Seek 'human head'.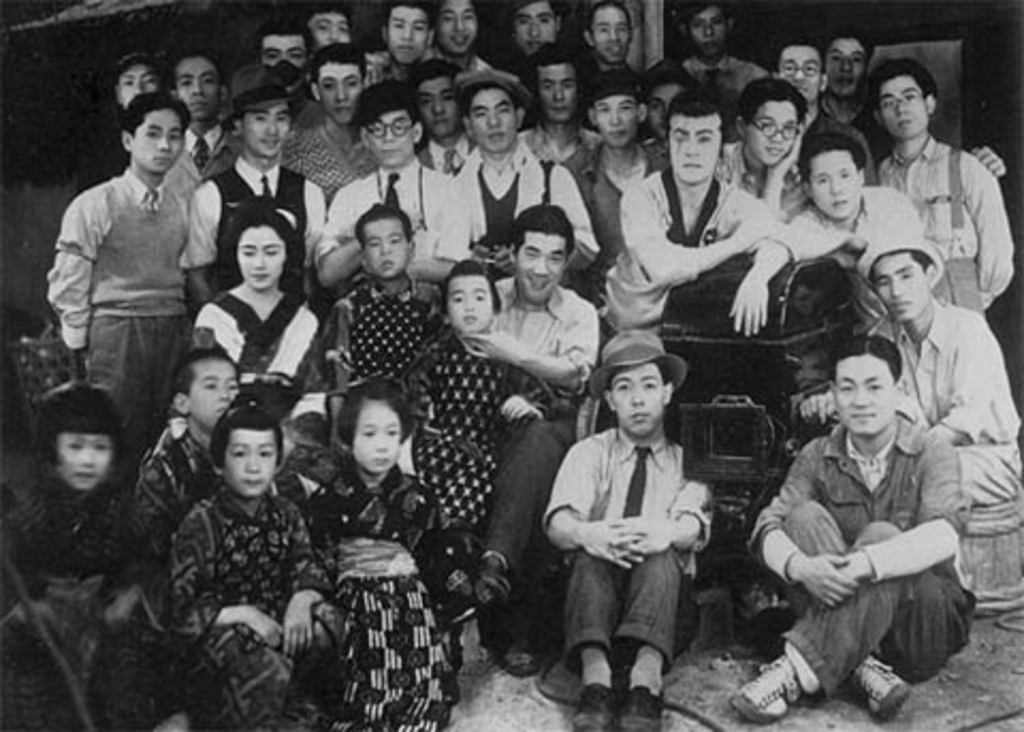
select_region(354, 203, 418, 280).
